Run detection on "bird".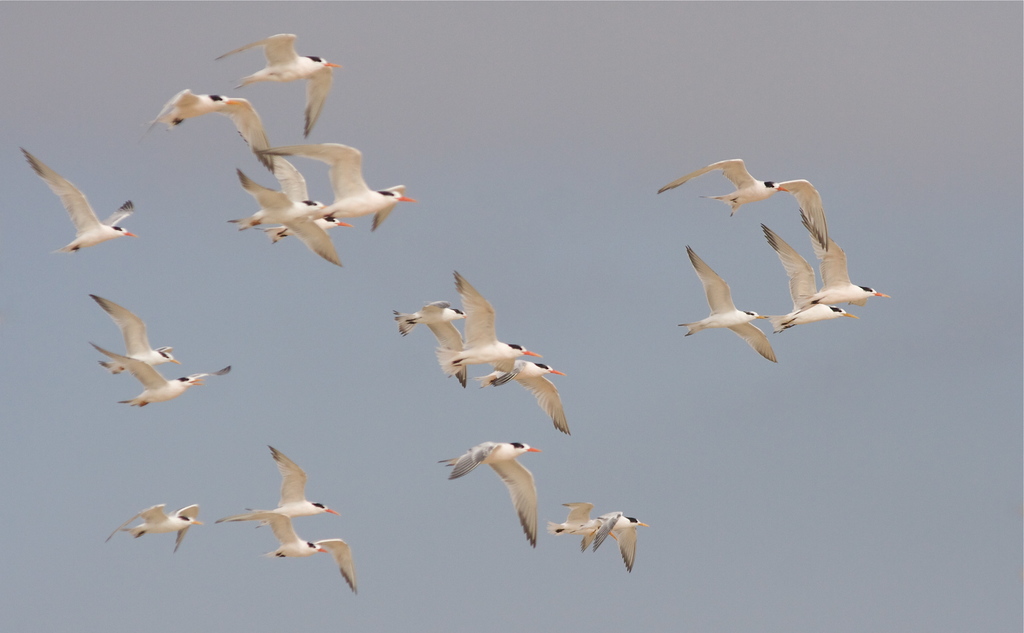
Result: bbox(15, 143, 145, 260).
